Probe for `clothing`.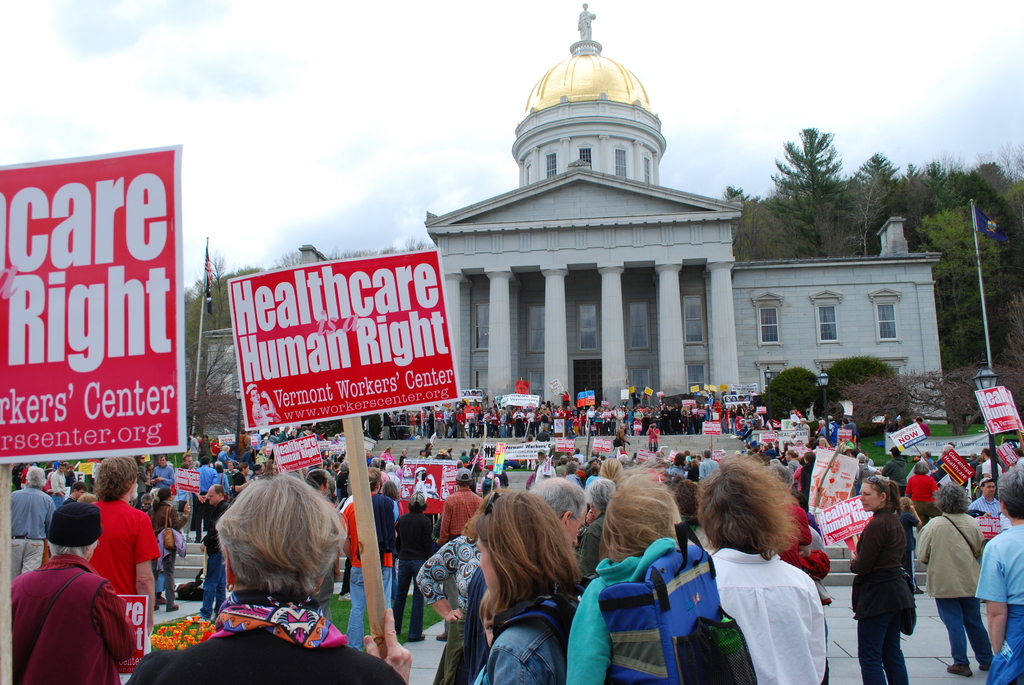
Probe result: pyautogui.locateOnScreen(586, 472, 598, 484).
